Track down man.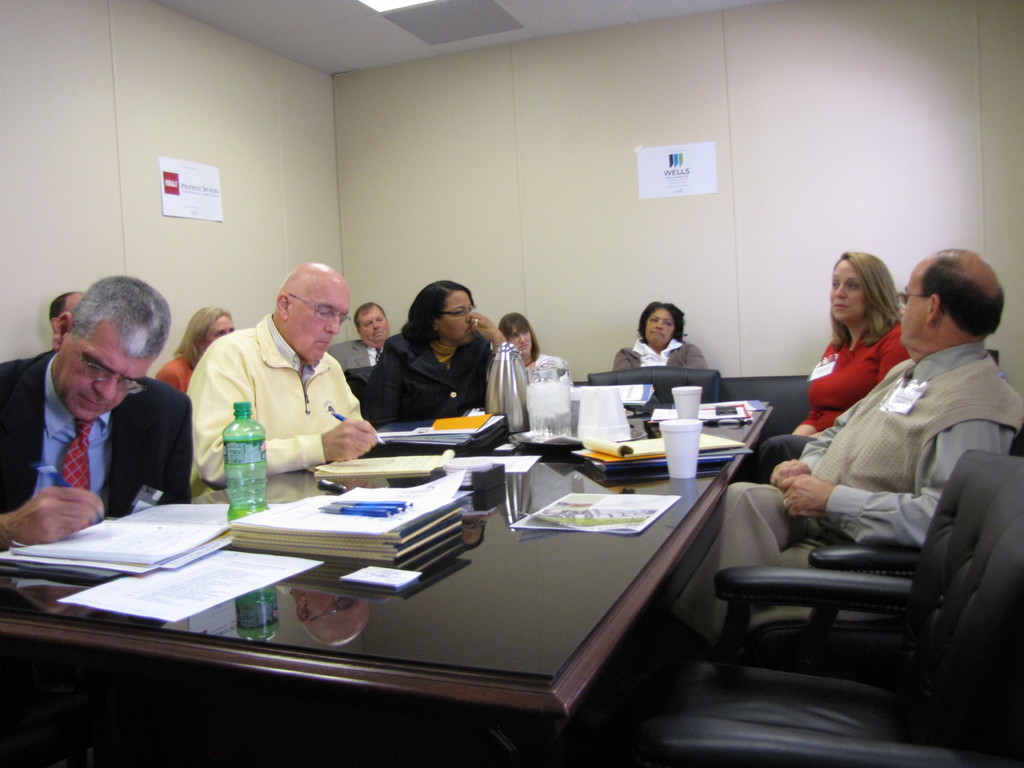
Tracked to detection(705, 234, 1023, 663).
